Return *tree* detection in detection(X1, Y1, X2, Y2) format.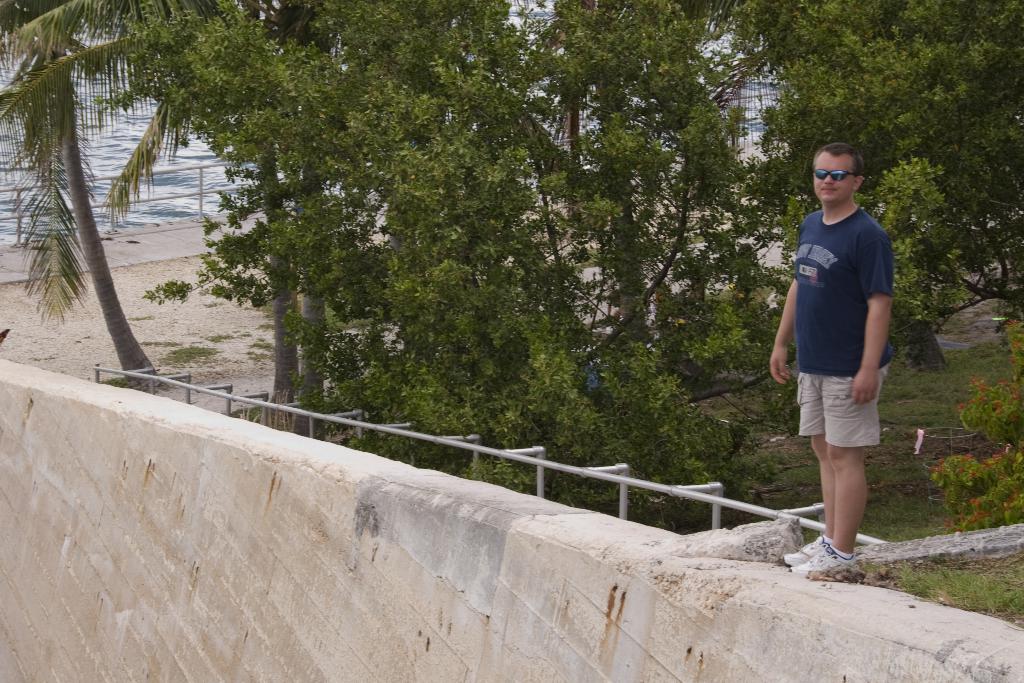
detection(21, 51, 186, 386).
